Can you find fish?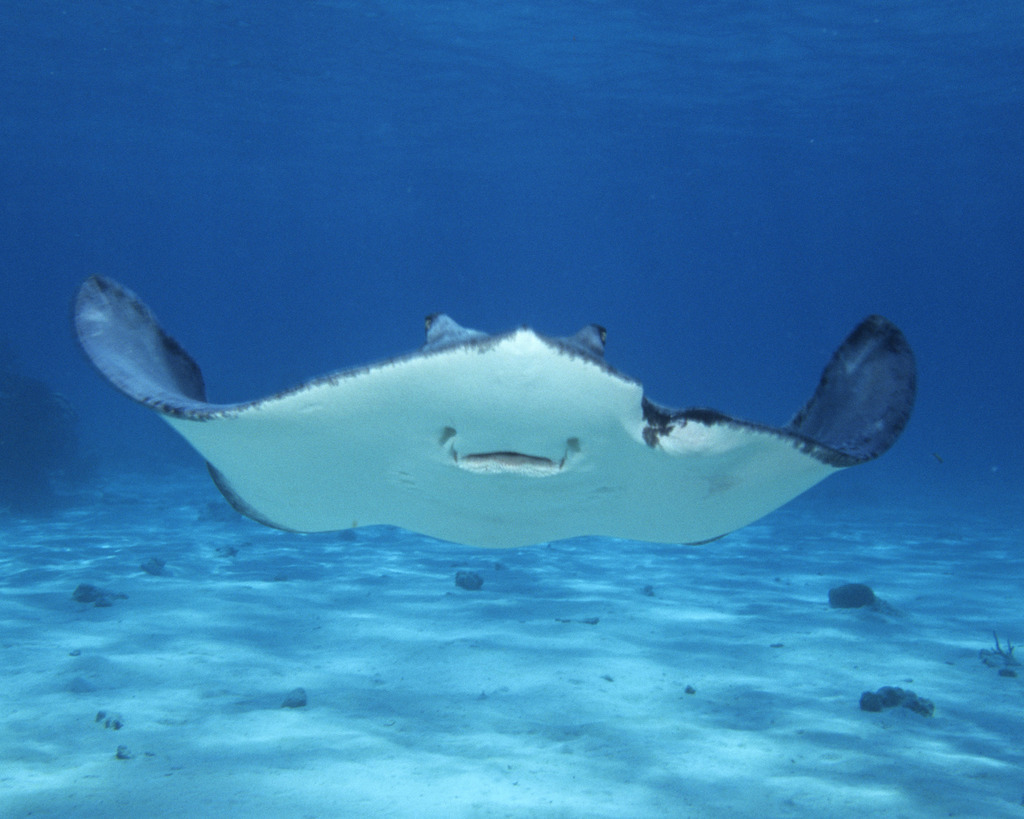
Yes, bounding box: select_region(68, 274, 923, 546).
